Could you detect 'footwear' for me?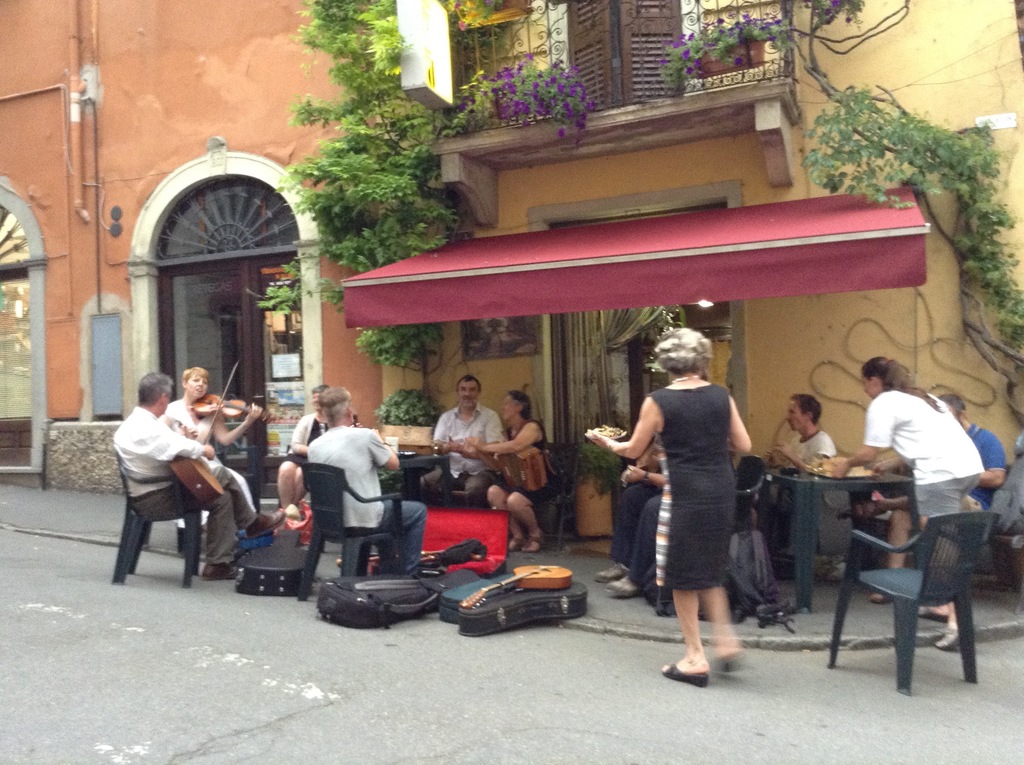
Detection result: left=596, top=577, right=639, bottom=598.
